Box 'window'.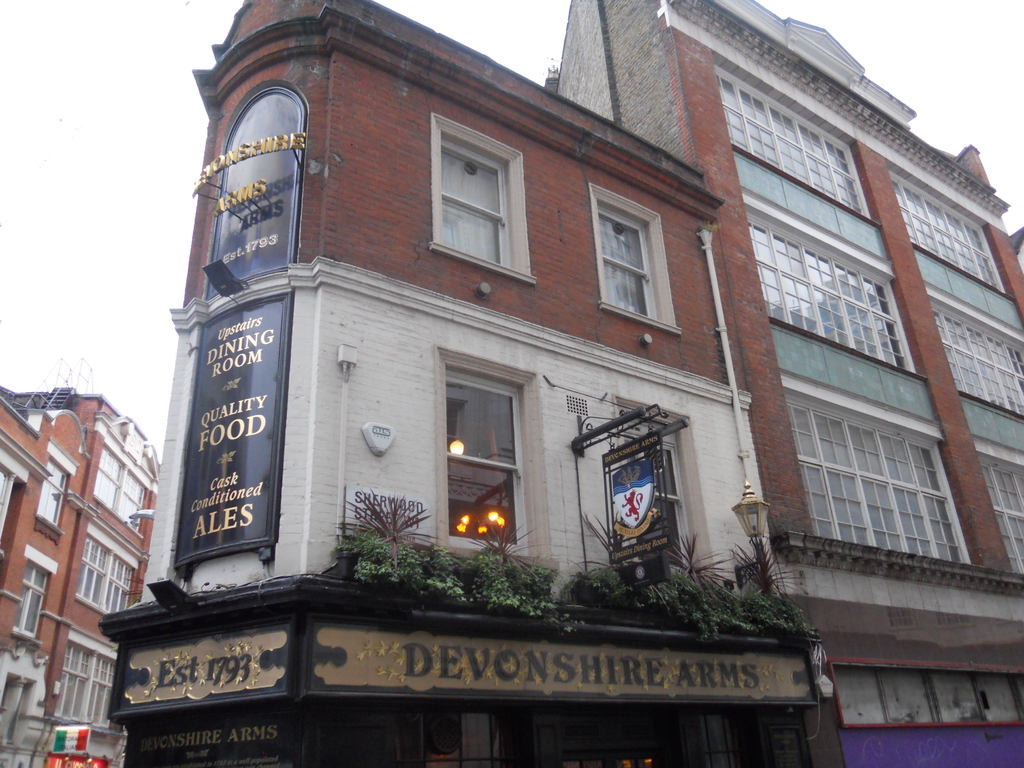
449/365/525/561.
